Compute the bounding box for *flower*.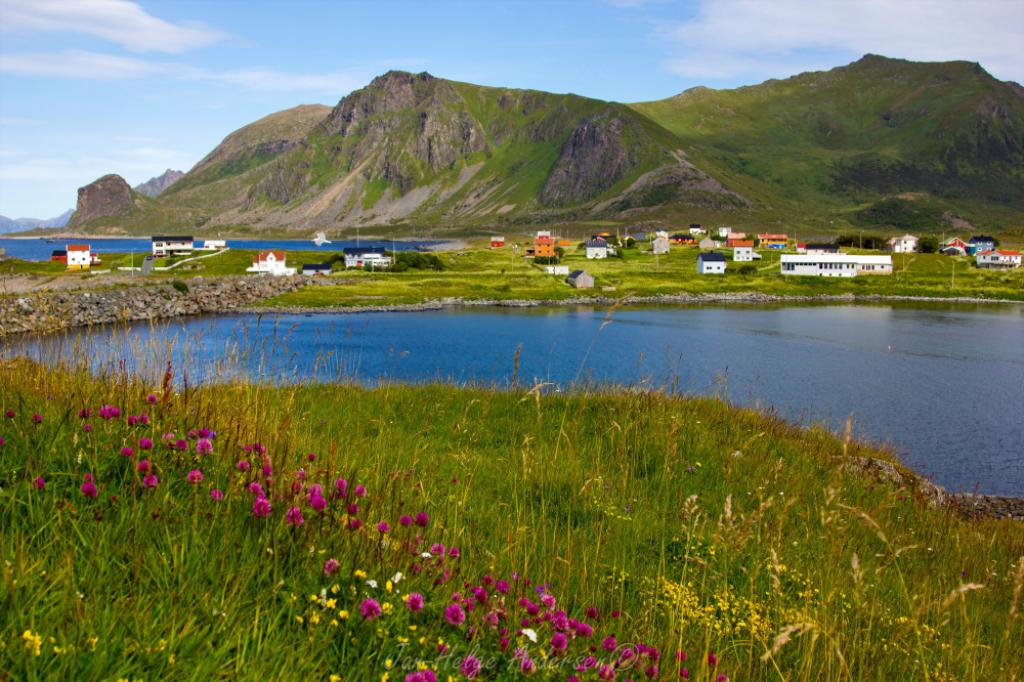
[left=5, top=404, right=15, bottom=421].
